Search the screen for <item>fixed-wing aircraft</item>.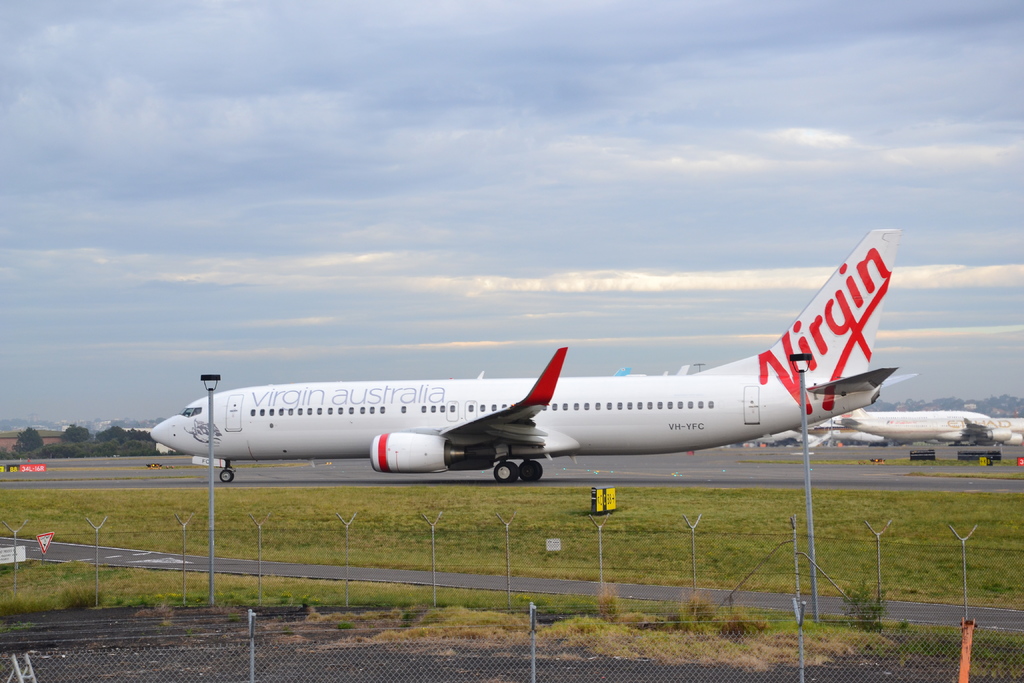
Found at [x1=147, y1=224, x2=922, y2=483].
